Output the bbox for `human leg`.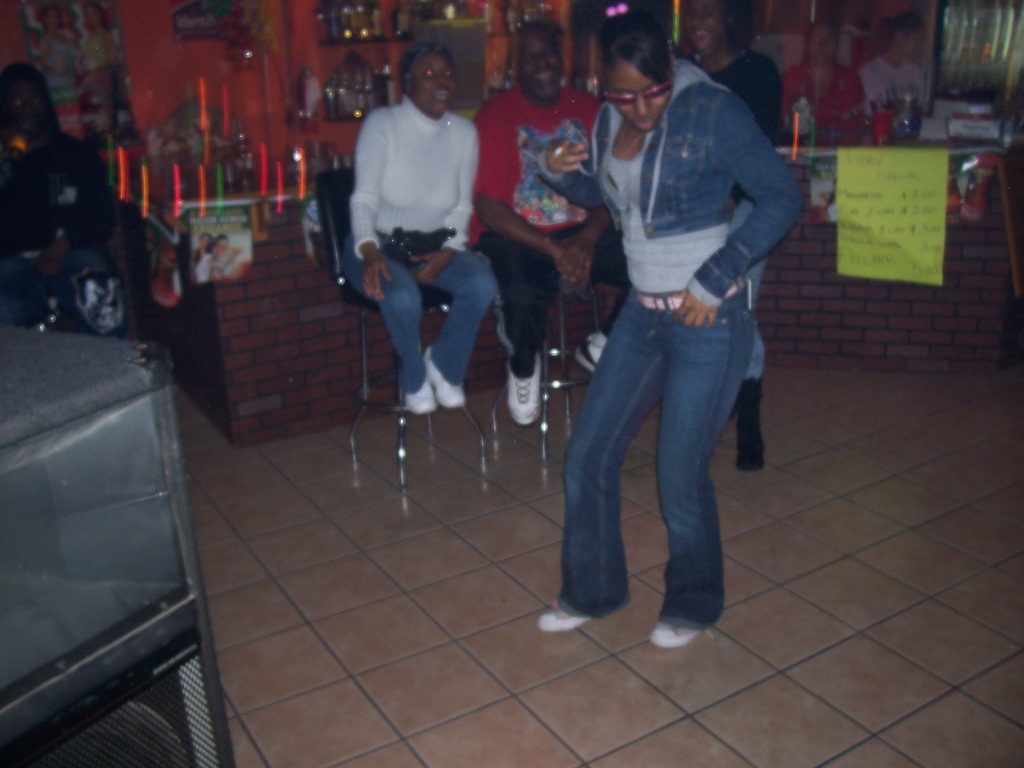
662 289 754 653.
